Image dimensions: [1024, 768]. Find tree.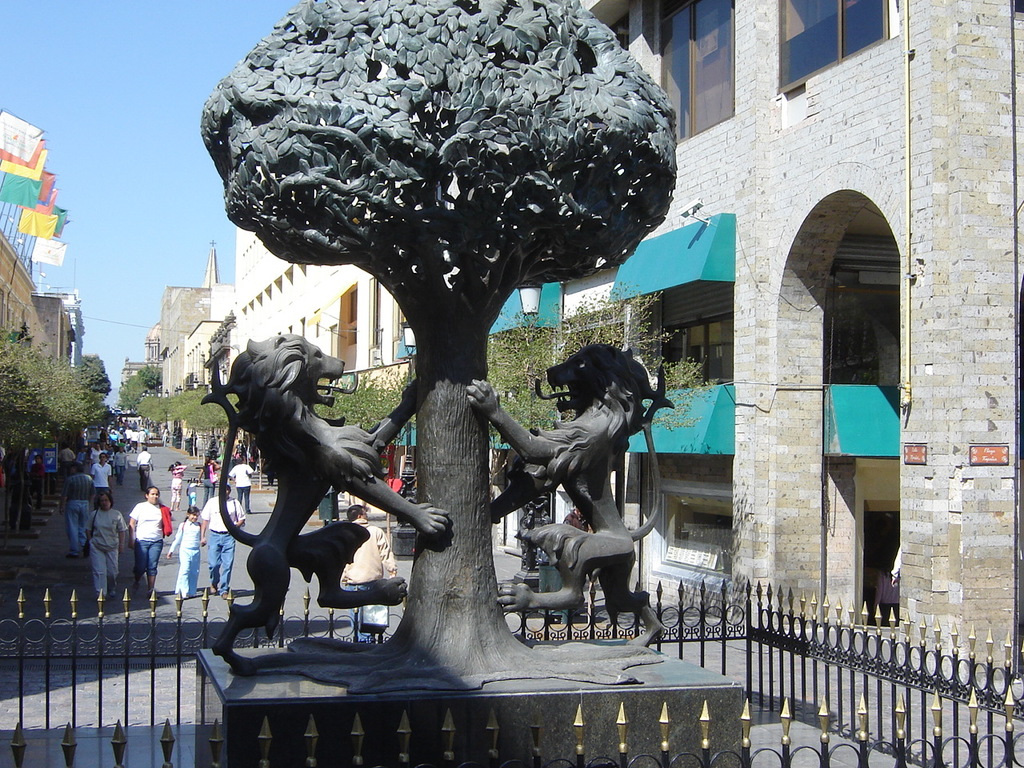
<region>315, 380, 411, 426</region>.
